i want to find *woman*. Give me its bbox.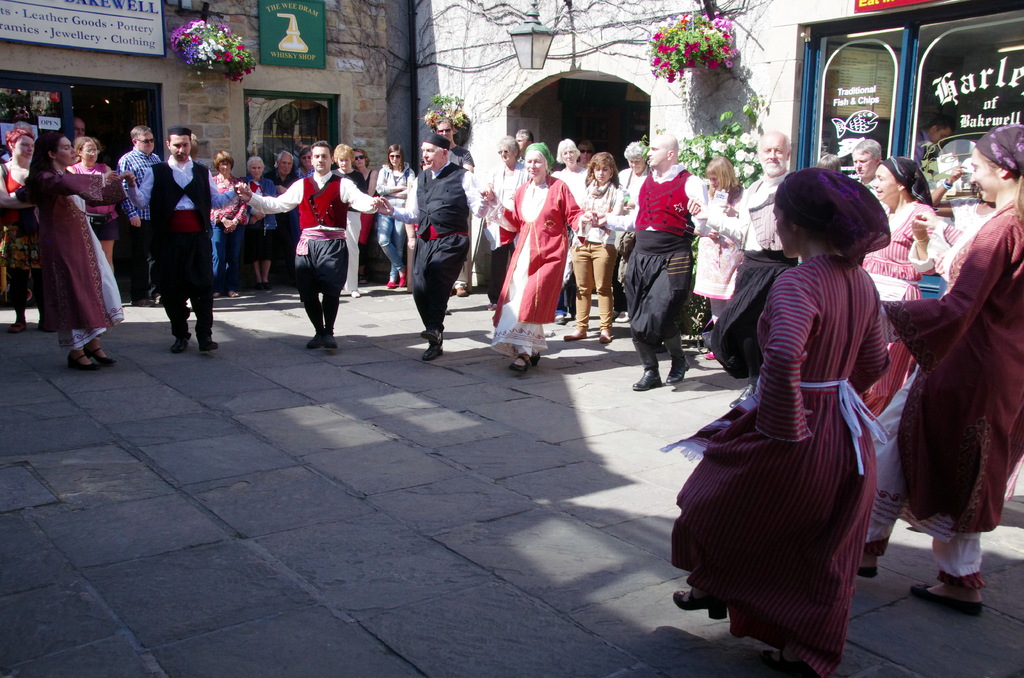
region(0, 126, 40, 321).
